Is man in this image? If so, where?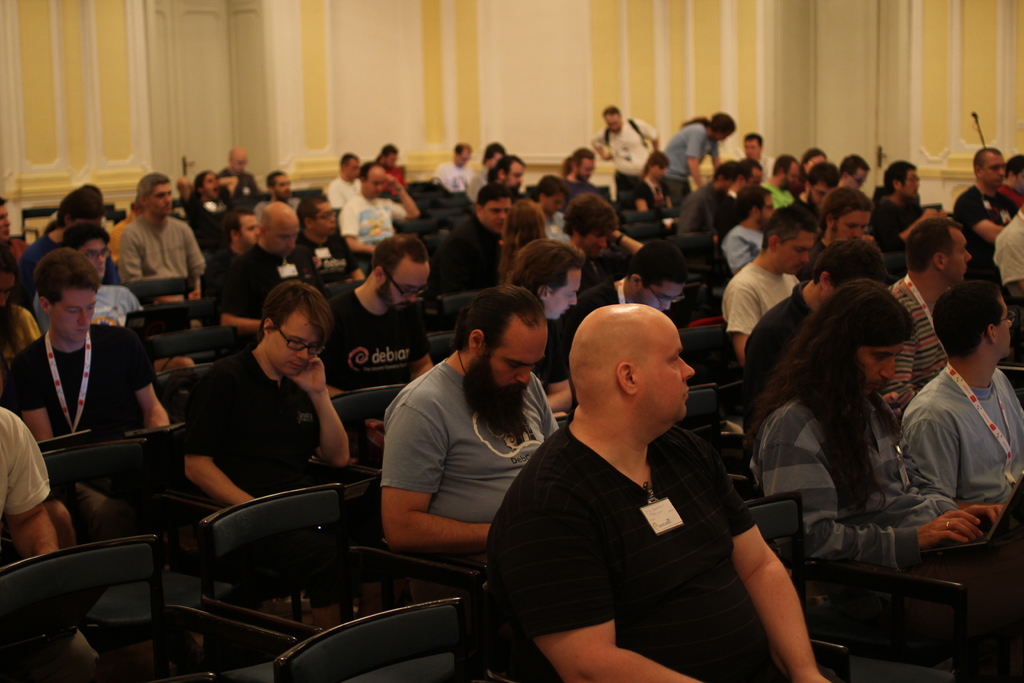
Yes, at crop(749, 289, 1011, 668).
